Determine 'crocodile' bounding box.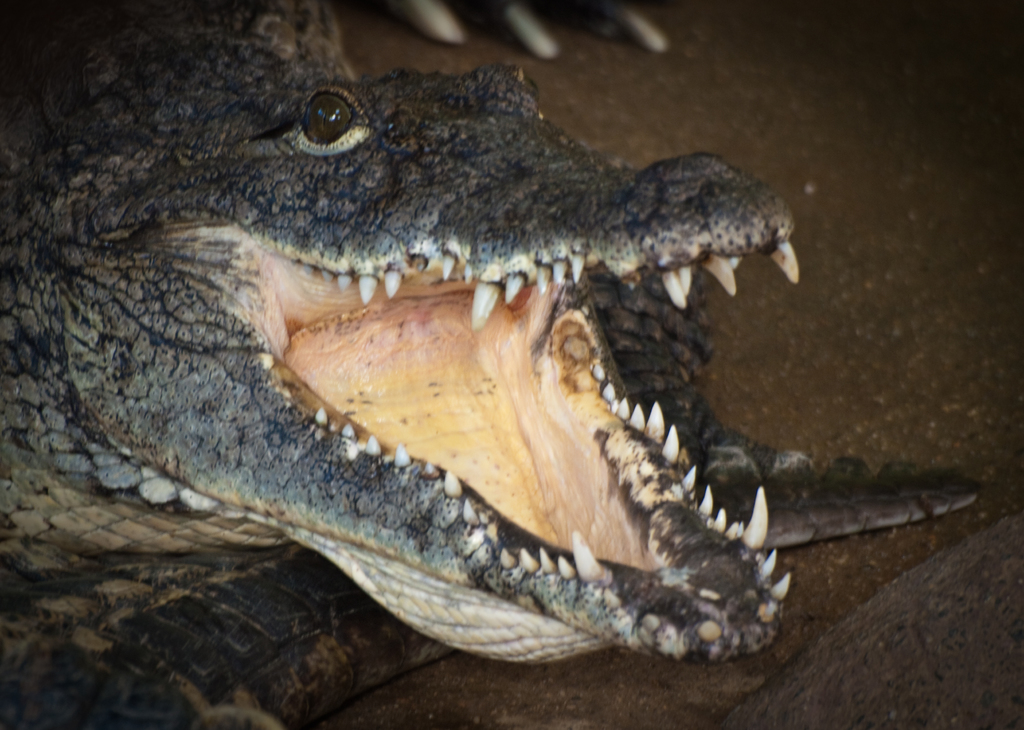
Determined: bbox=[0, 0, 803, 663].
